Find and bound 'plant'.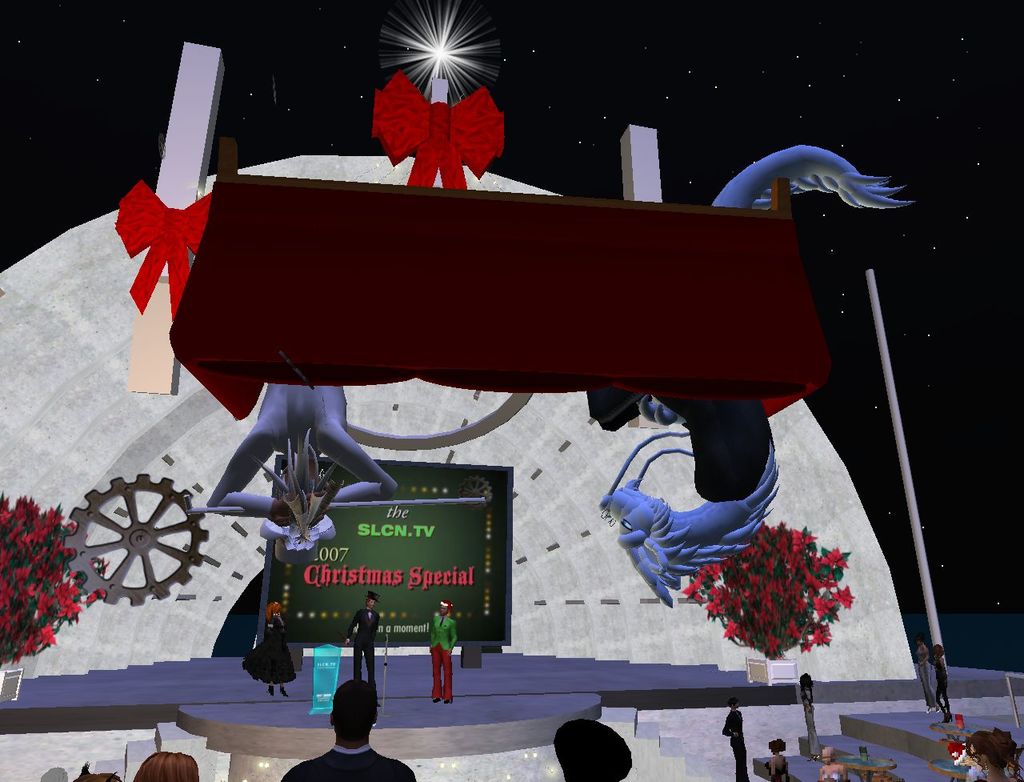
Bound: {"x1": 3, "y1": 510, "x2": 86, "y2": 664}.
